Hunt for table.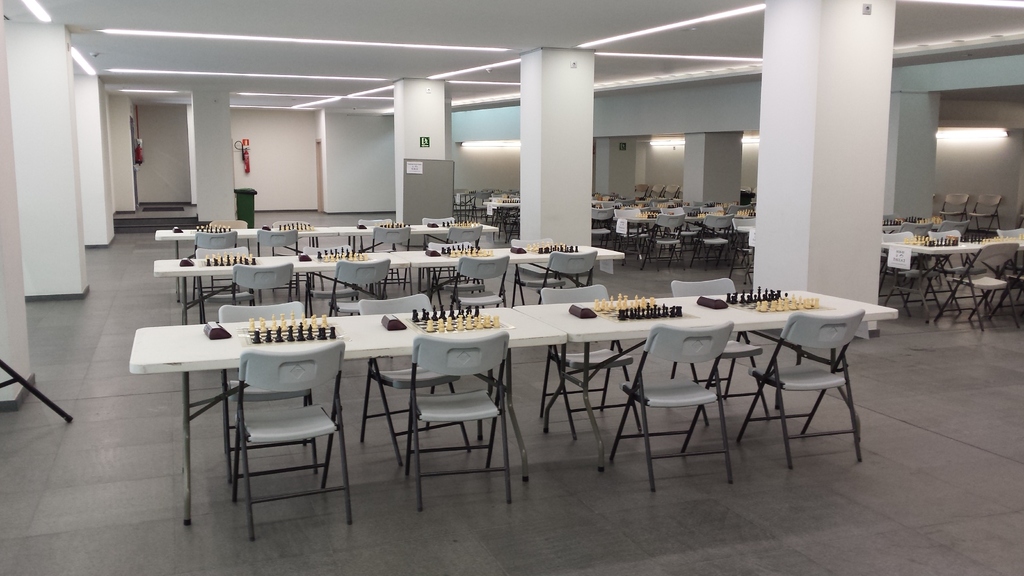
Hunted down at {"x1": 335, "y1": 223, "x2": 500, "y2": 298}.
